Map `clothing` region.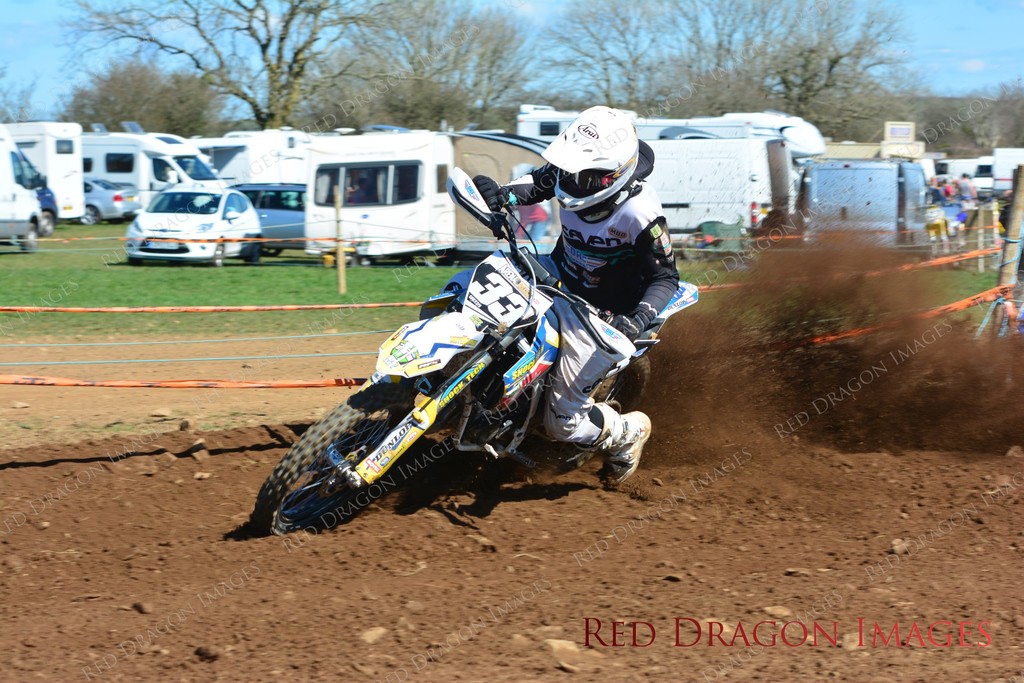
Mapped to <bbox>475, 177, 680, 350</bbox>.
